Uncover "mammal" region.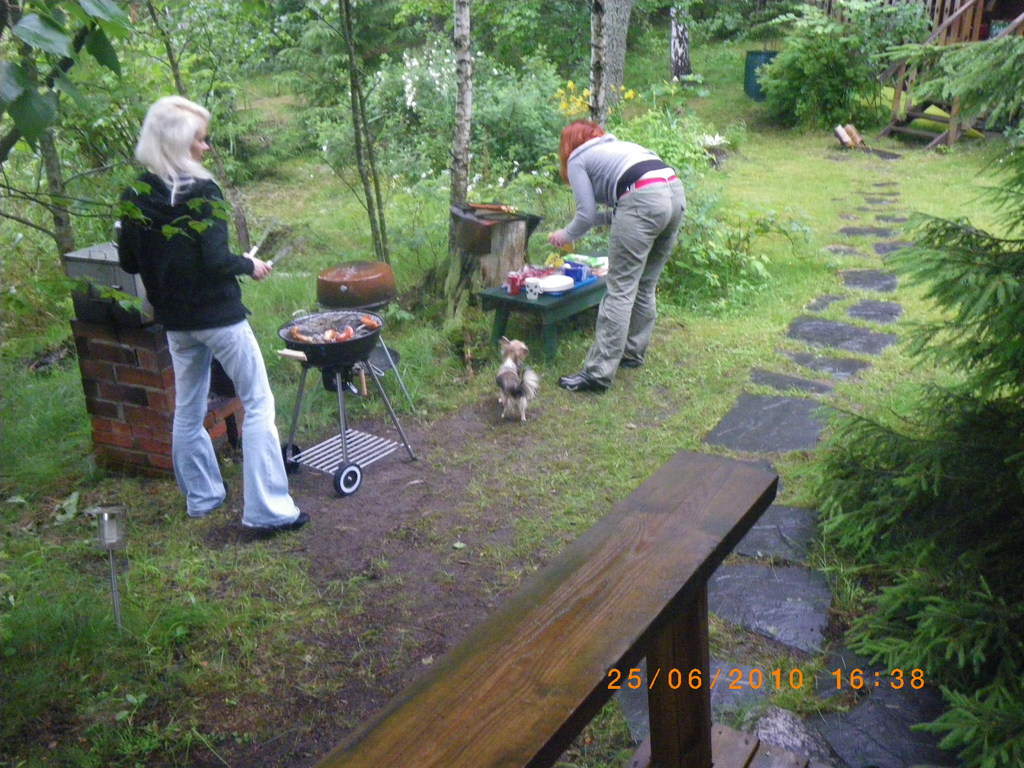
Uncovered: (547, 120, 689, 392).
